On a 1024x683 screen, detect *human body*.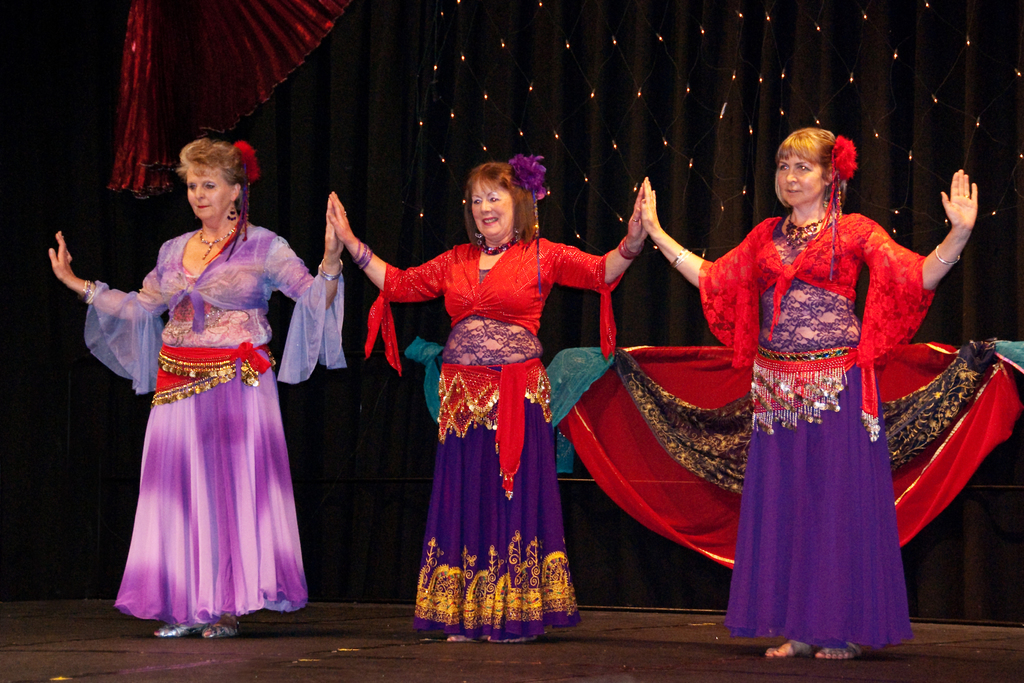
locate(641, 164, 983, 657).
